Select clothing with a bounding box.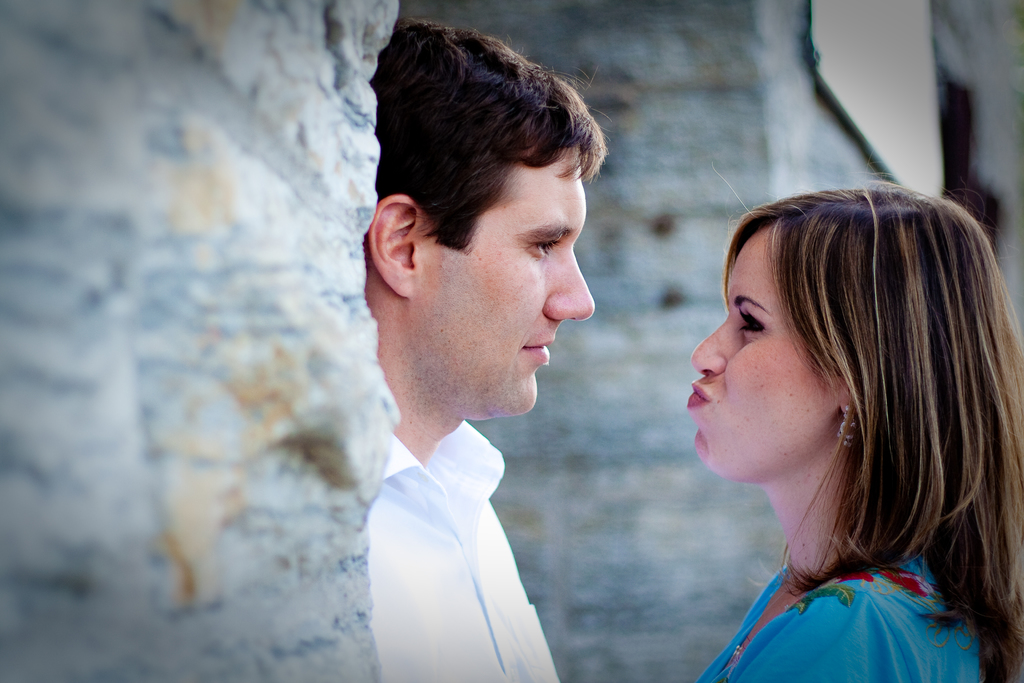
Rect(368, 412, 564, 682).
